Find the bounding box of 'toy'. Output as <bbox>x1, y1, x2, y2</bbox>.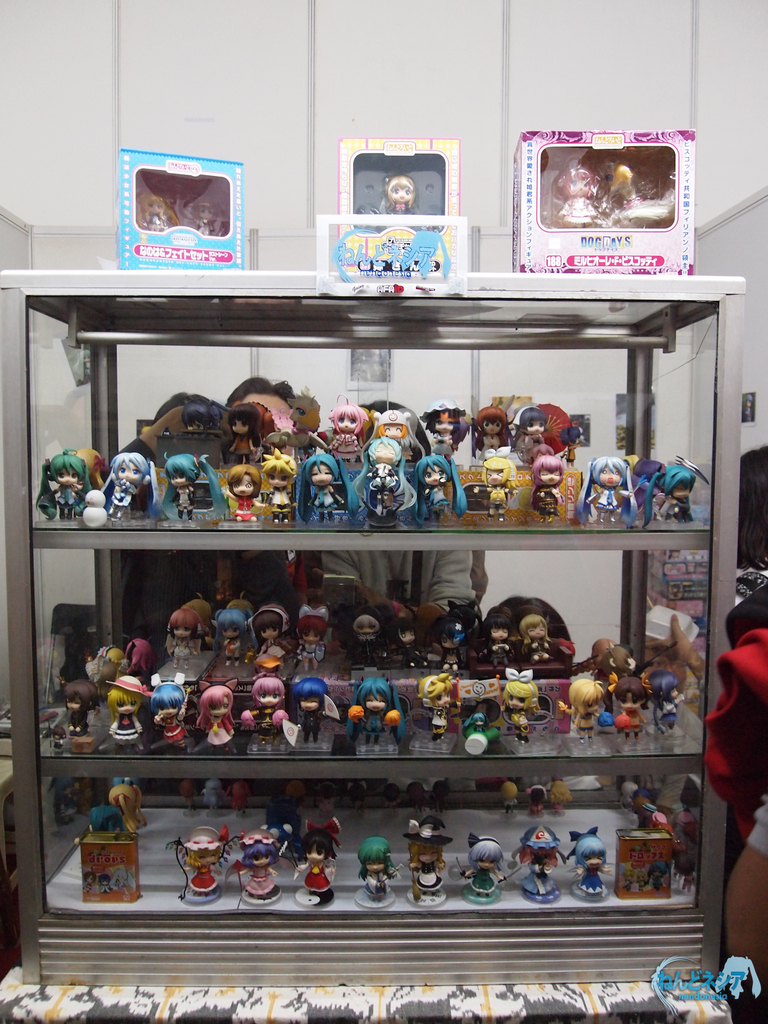
<bbox>497, 667, 543, 742</bbox>.
